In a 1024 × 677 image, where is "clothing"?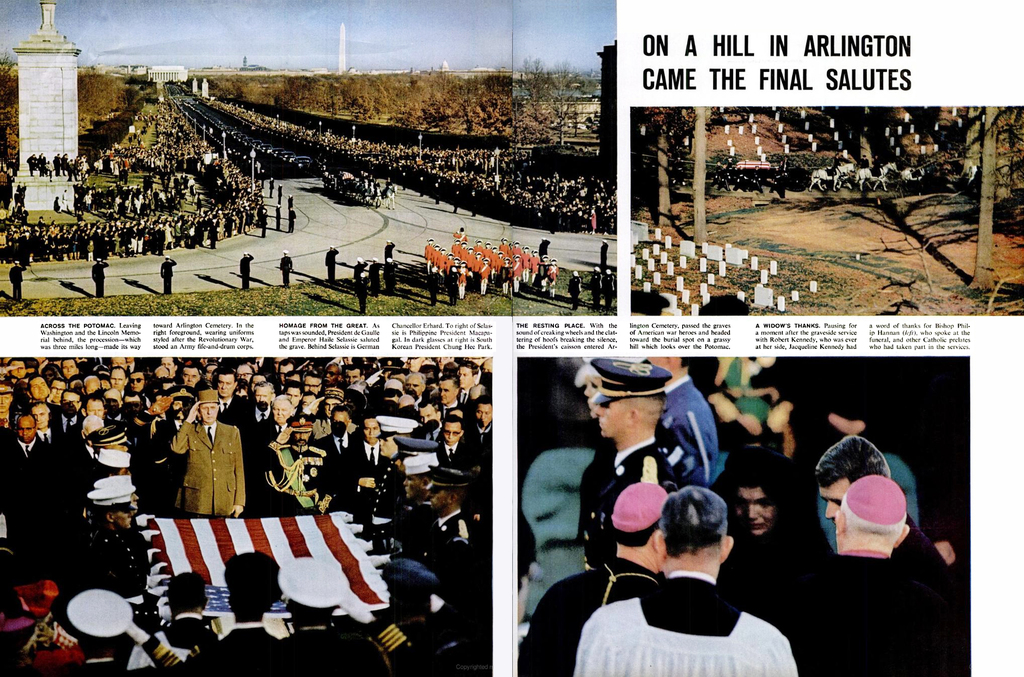
pyautogui.locateOnScreen(428, 514, 485, 545).
